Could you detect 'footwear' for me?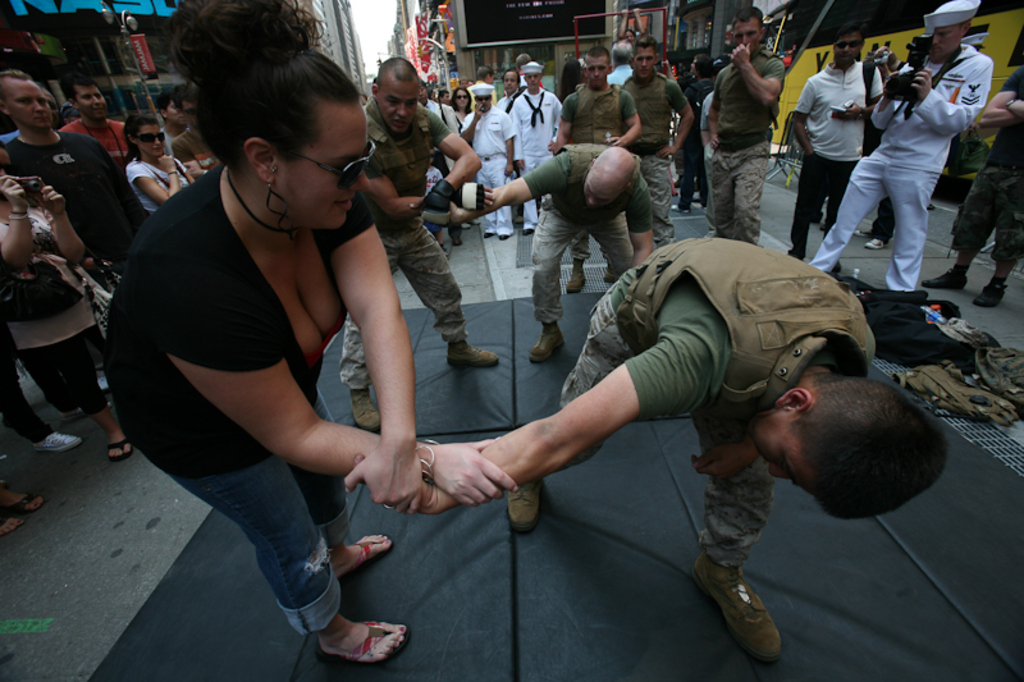
Detection result: locate(349, 385, 379, 430).
